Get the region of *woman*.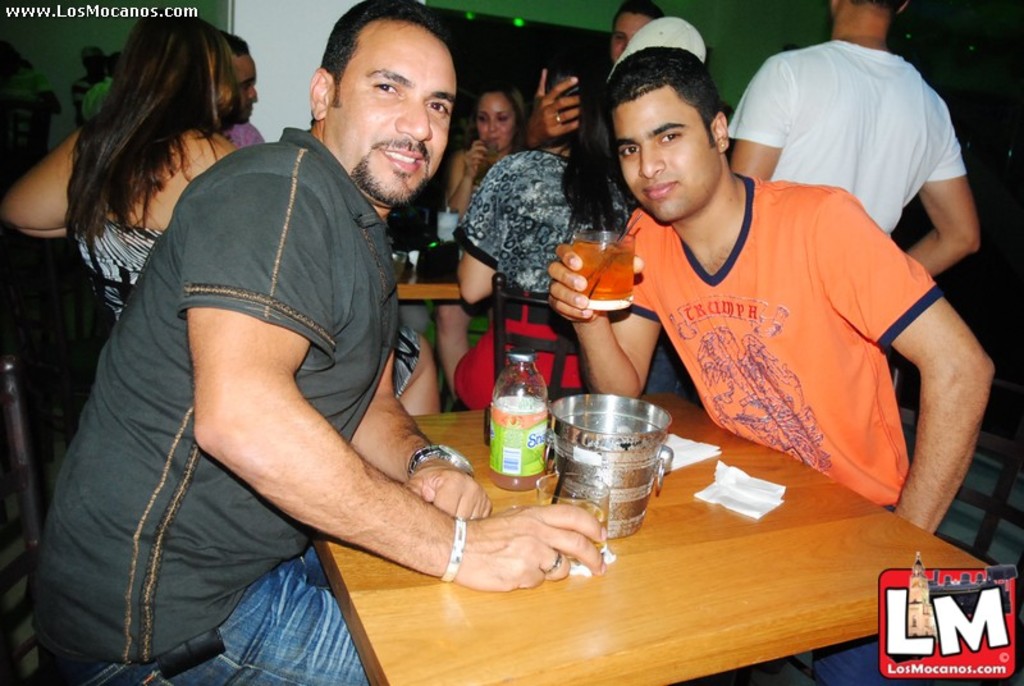
locate(451, 84, 524, 215).
